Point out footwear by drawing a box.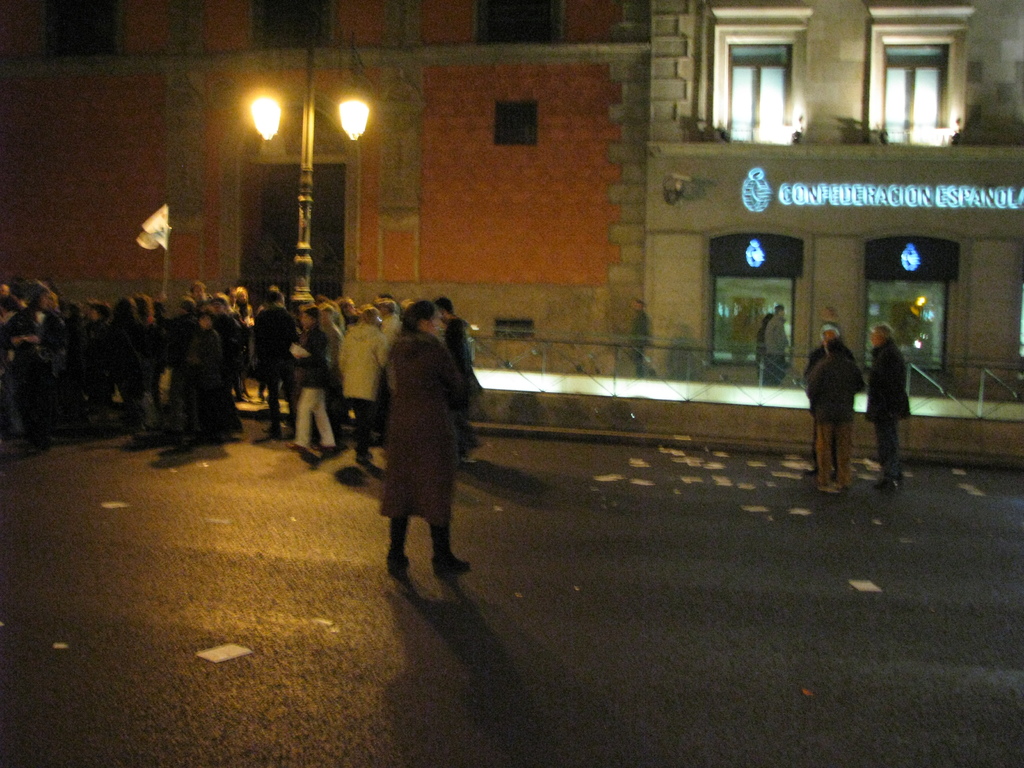
(868, 474, 898, 495).
